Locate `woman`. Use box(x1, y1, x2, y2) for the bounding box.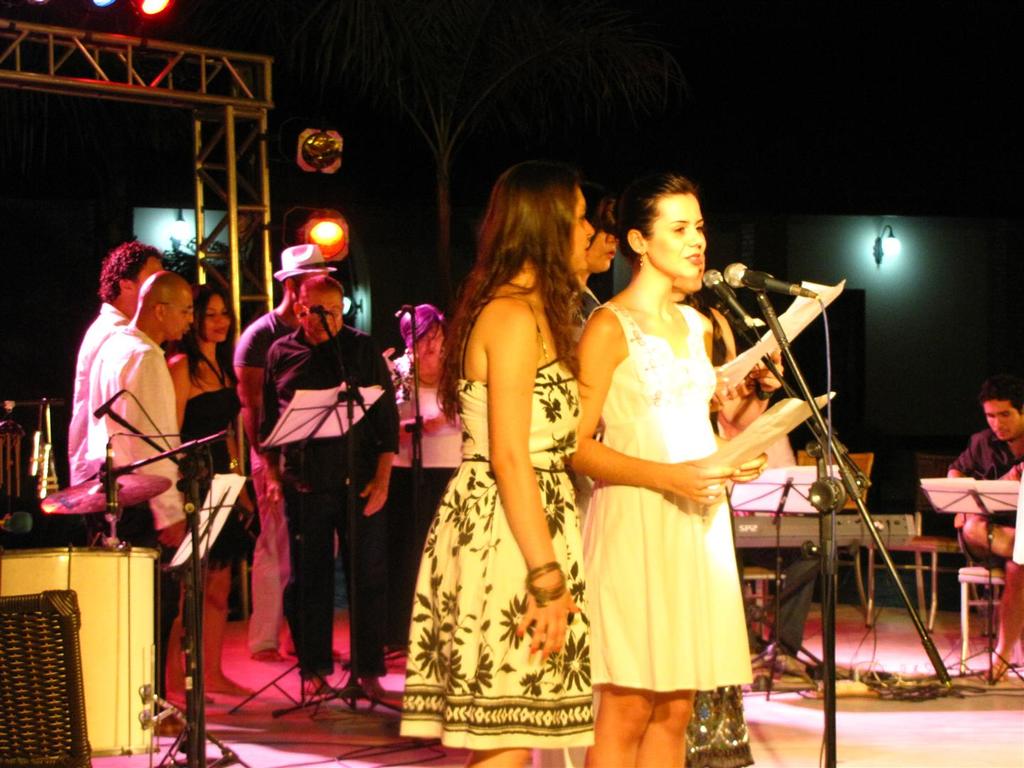
box(567, 178, 758, 767).
